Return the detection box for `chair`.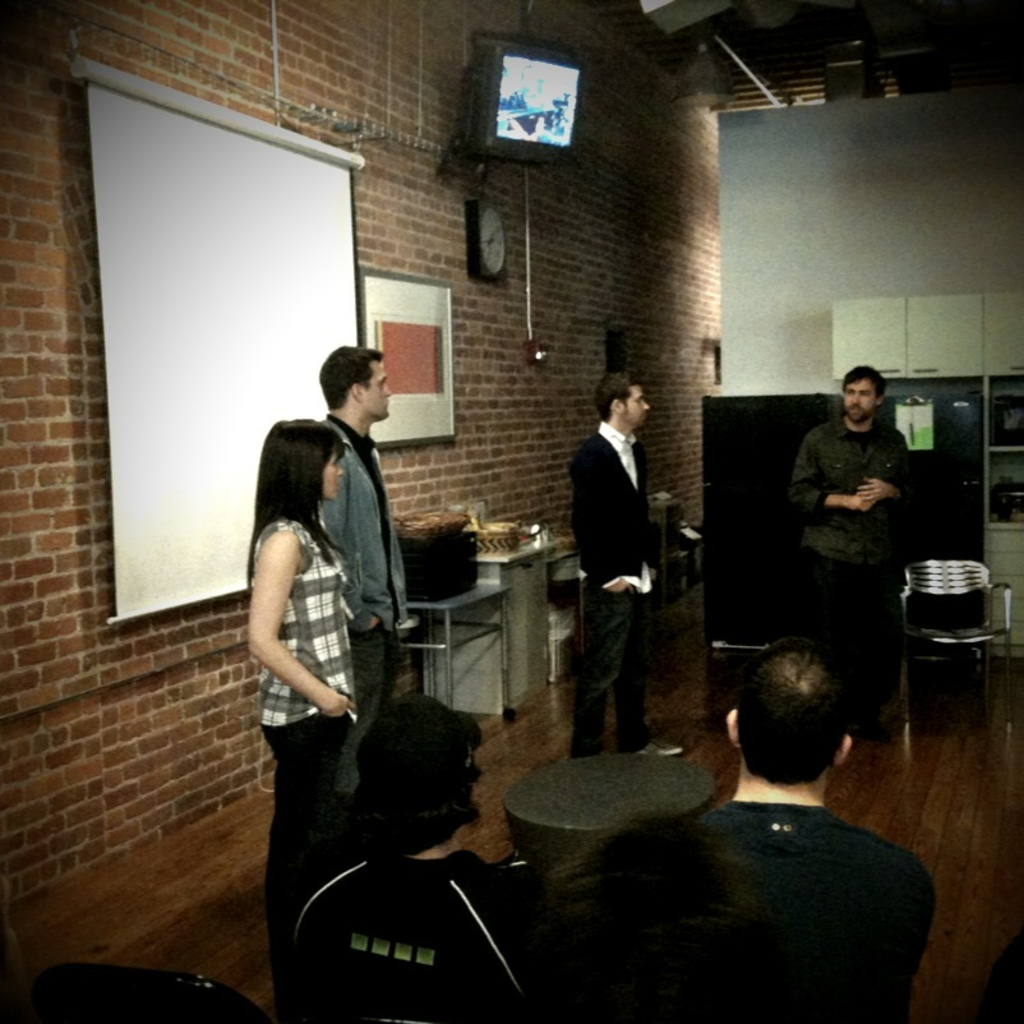
pyautogui.locateOnScreen(0, 959, 275, 1023).
